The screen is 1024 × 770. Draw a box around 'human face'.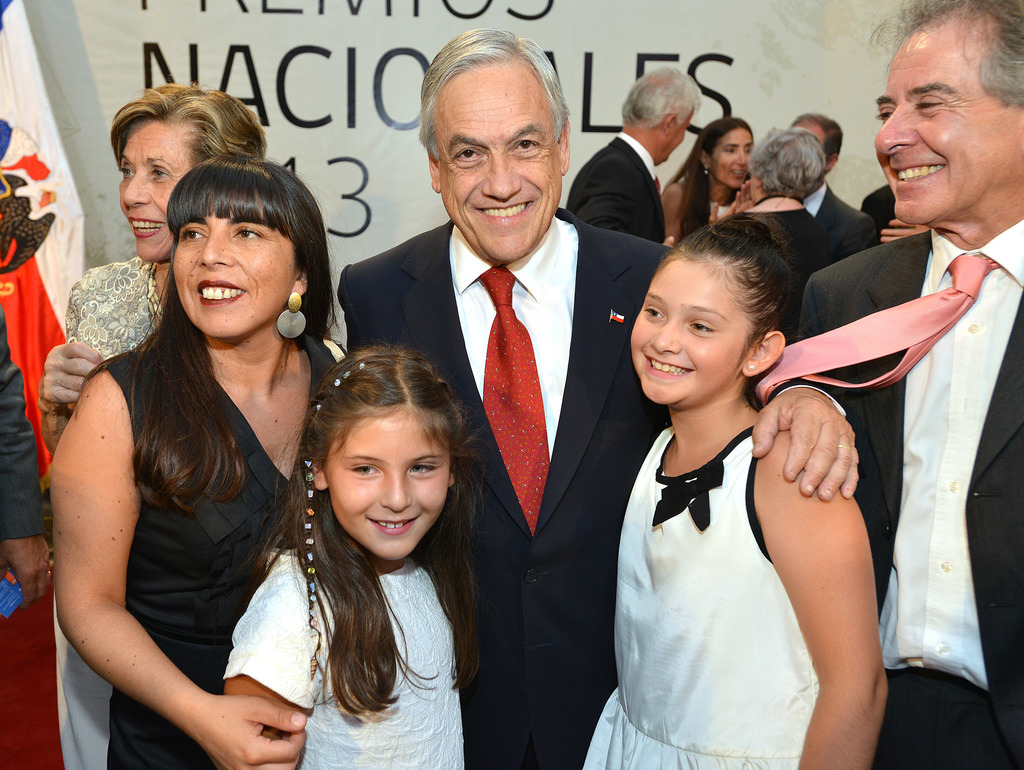
pyautogui.locateOnScreen(872, 22, 1005, 227).
